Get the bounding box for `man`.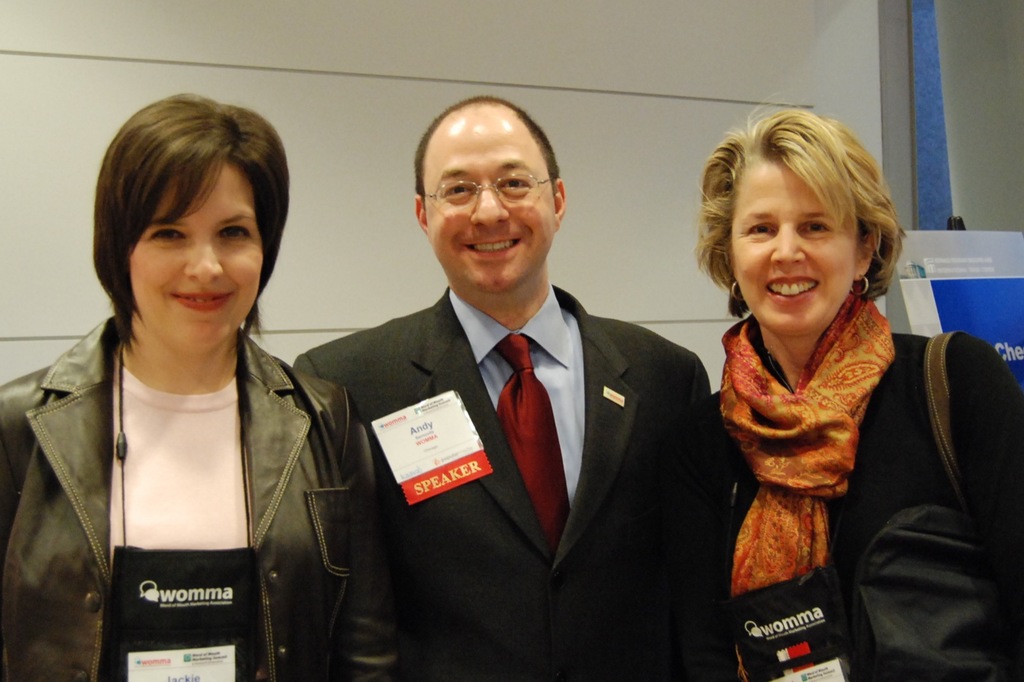
BBox(284, 105, 739, 681).
